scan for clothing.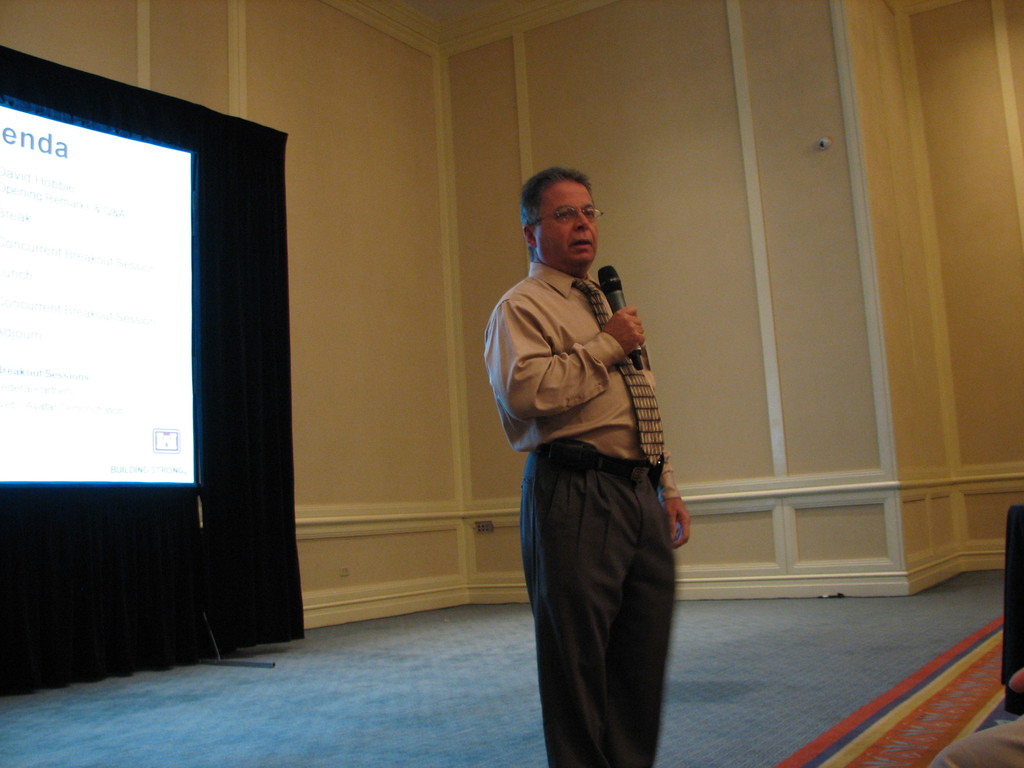
Scan result: (x1=487, y1=262, x2=675, y2=767).
